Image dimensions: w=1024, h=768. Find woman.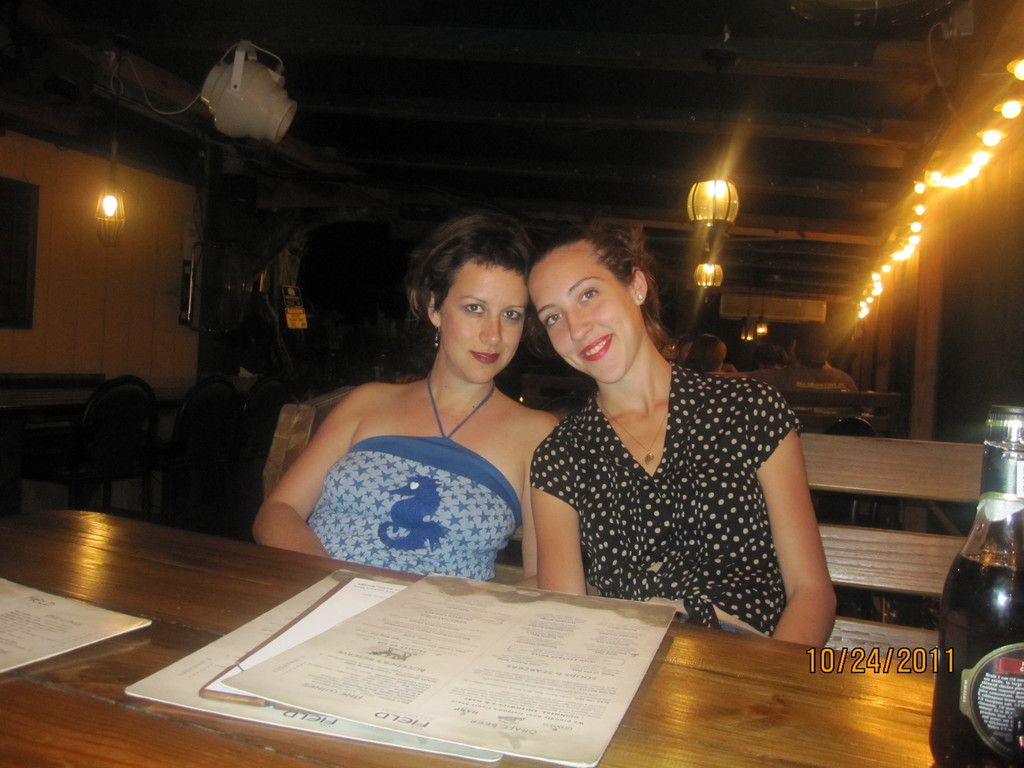
BBox(520, 217, 840, 659).
